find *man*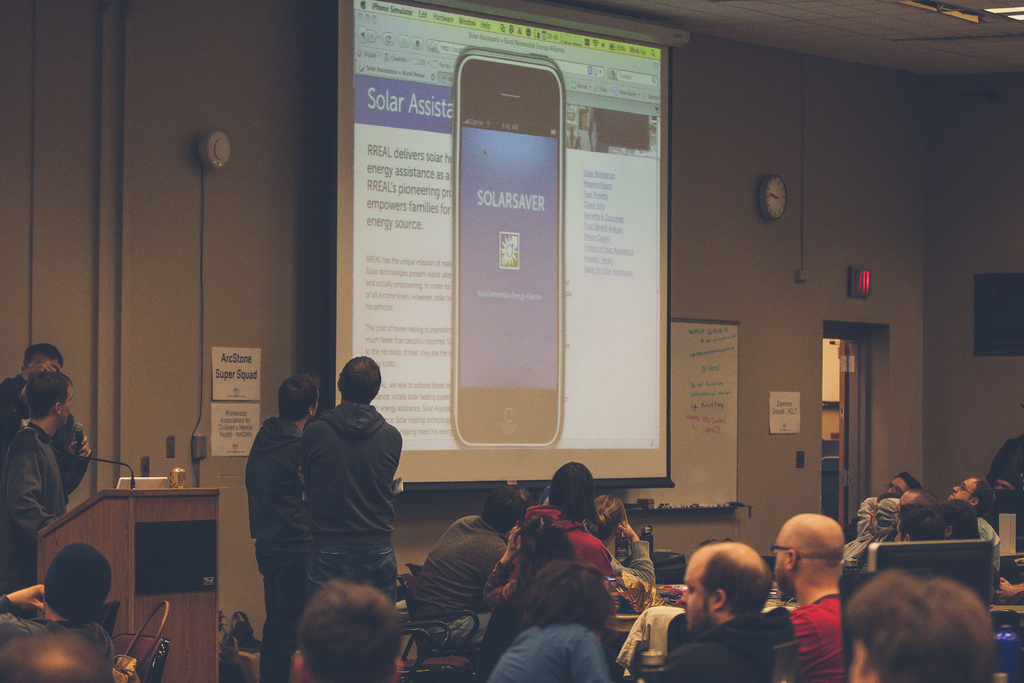
{"x1": 0, "y1": 371, "x2": 79, "y2": 589}
